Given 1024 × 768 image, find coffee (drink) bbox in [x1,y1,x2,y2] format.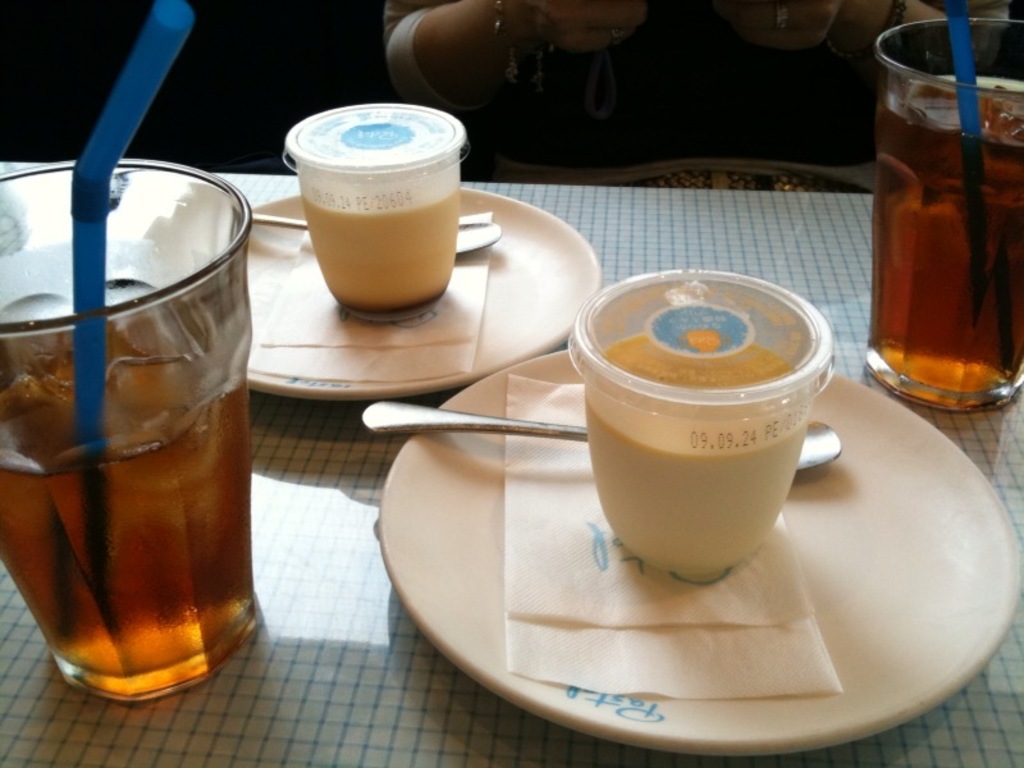
[580,333,792,564].
